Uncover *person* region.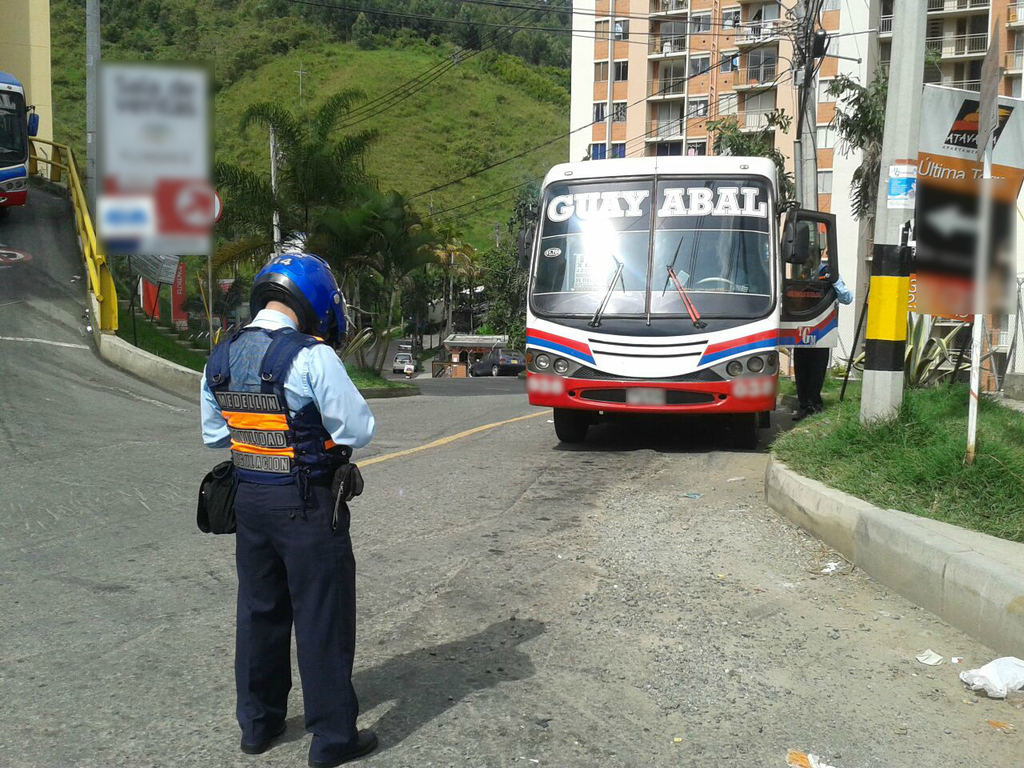
Uncovered: box=[782, 238, 858, 420].
